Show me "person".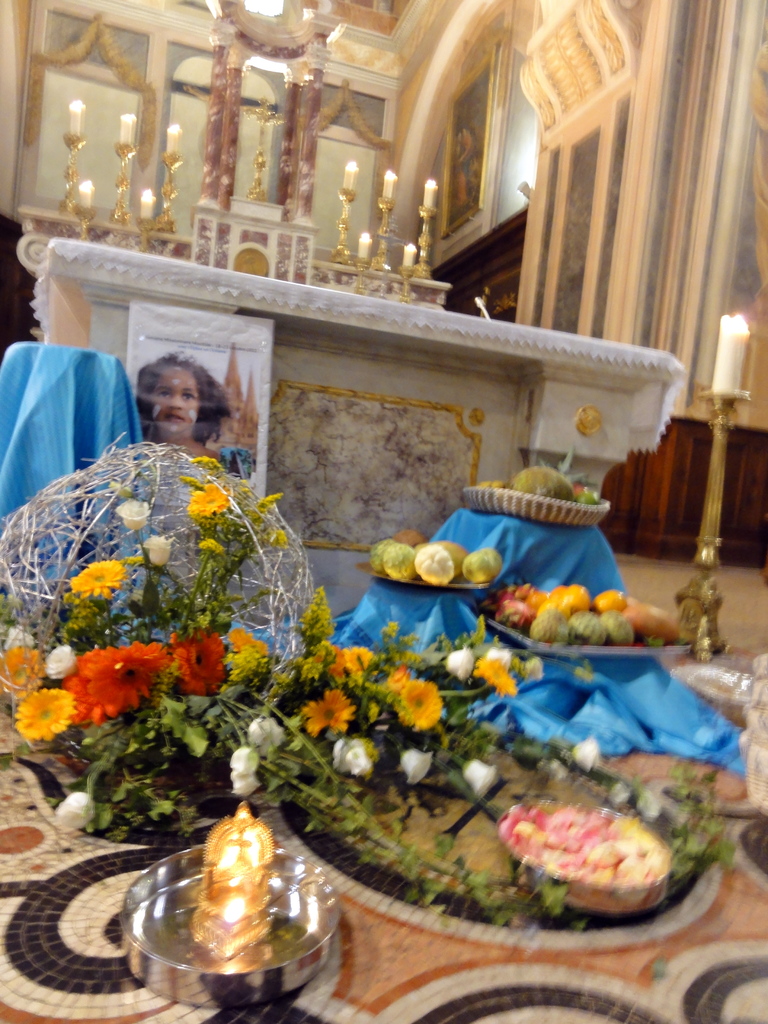
"person" is here: 110/340/247/500.
